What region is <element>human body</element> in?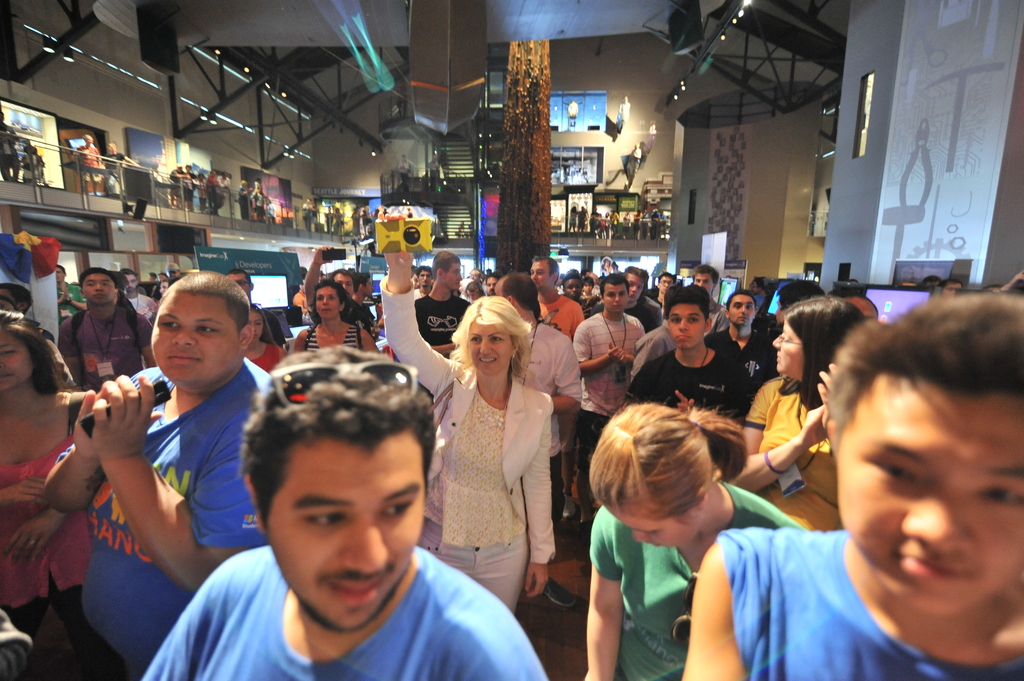
[60,268,148,387].
